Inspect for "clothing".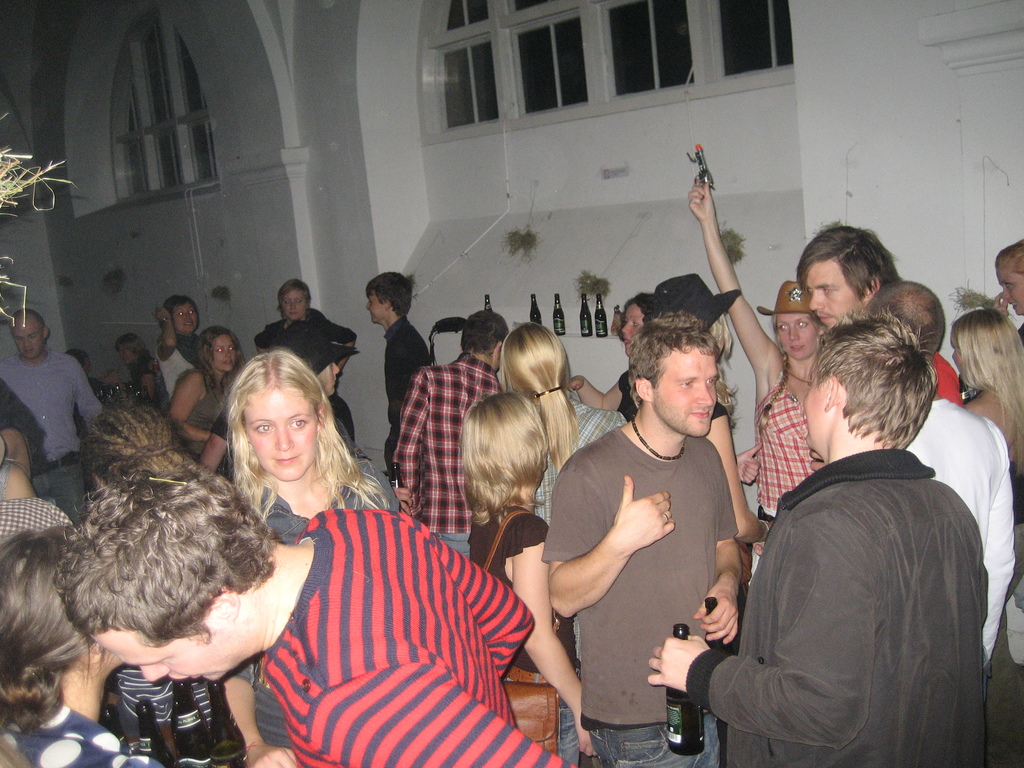
Inspection: bbox(12, 339, 104, 497).
